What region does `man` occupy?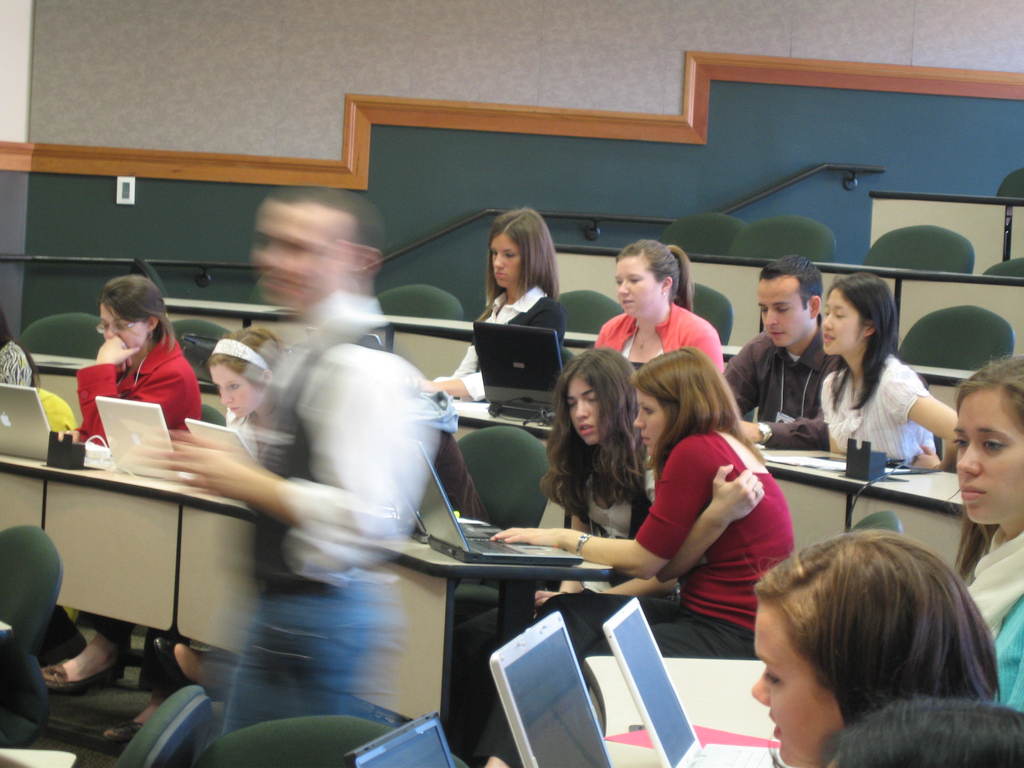
{"x1": 156, "y1": 180, "x2": 444, "y2": 744}.
